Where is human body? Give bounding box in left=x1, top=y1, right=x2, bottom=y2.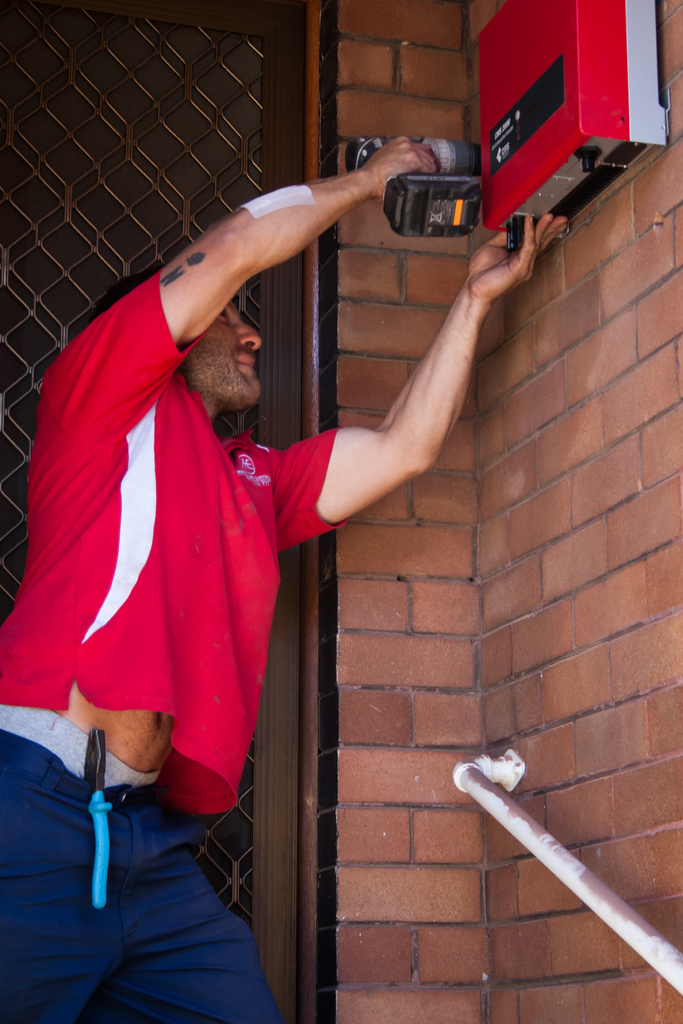
left=0, top=132, right=569, bottom=1023.
